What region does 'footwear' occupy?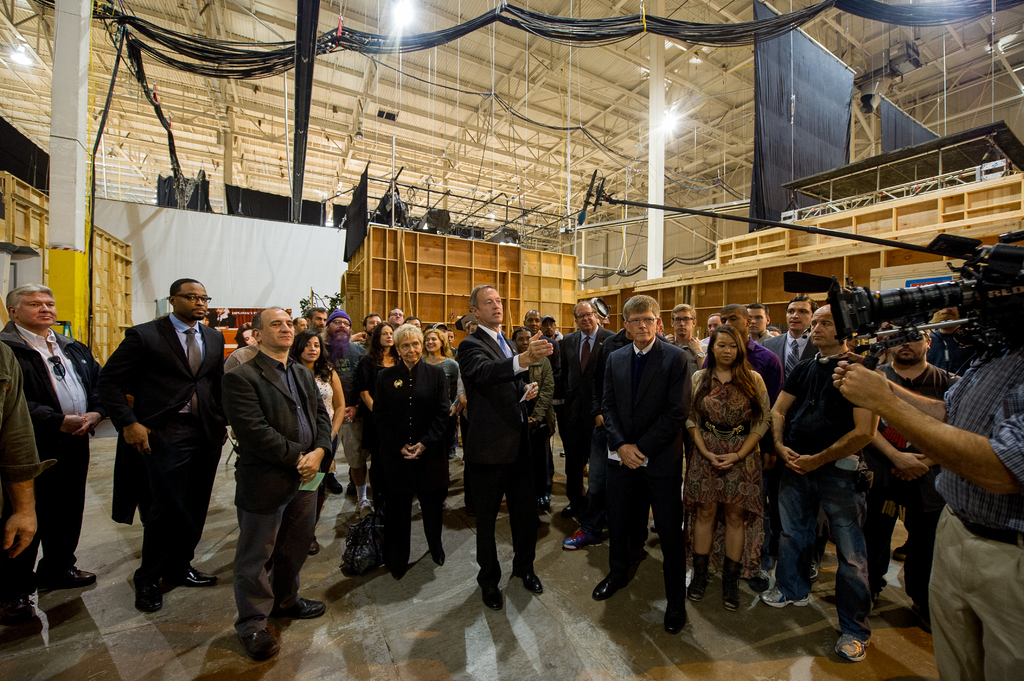
<box>8,598,42,633</box>.
